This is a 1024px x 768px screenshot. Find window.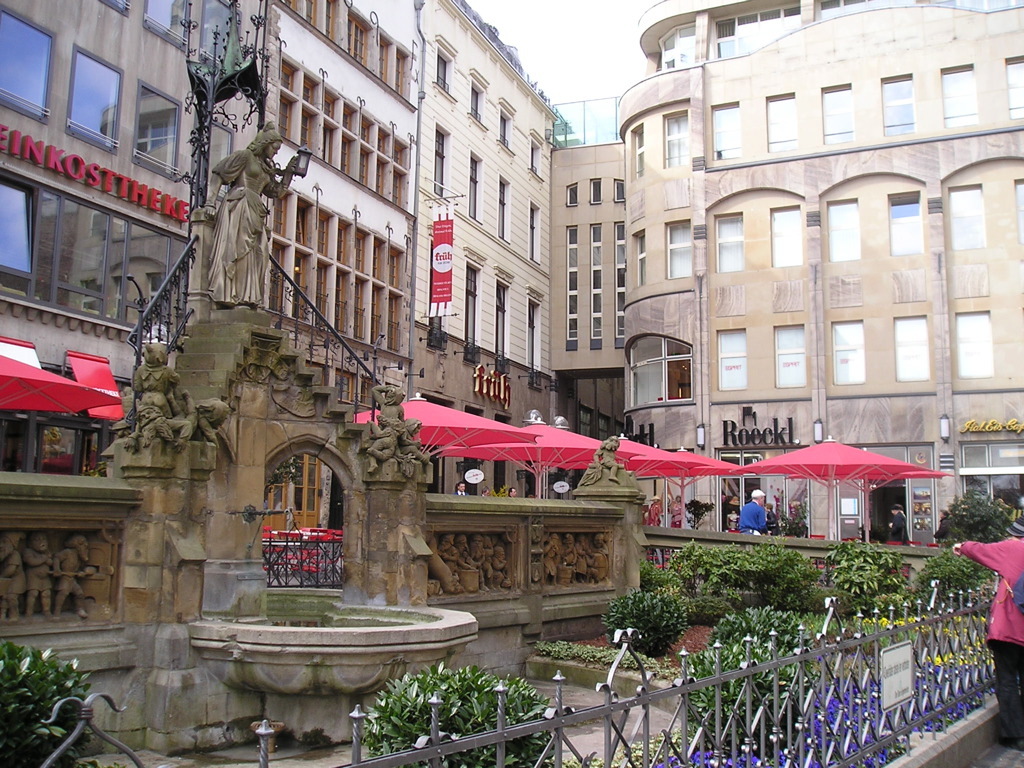
Bounding box: region(1, 6, 51, 122).
